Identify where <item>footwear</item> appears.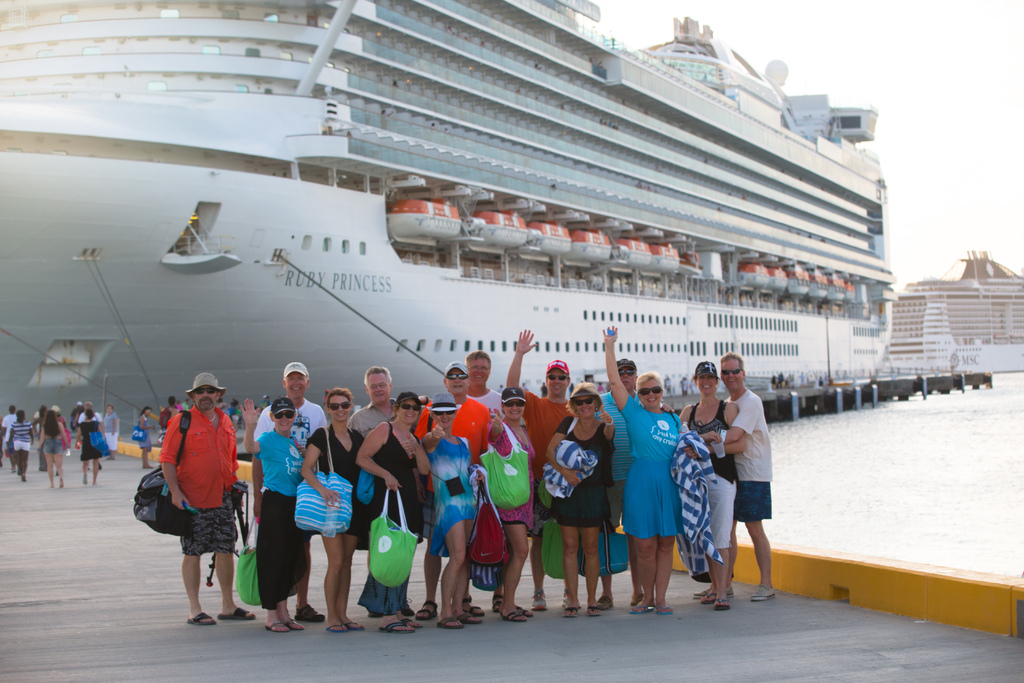
Appears at <region>460, 611, 486, 627</region>.
